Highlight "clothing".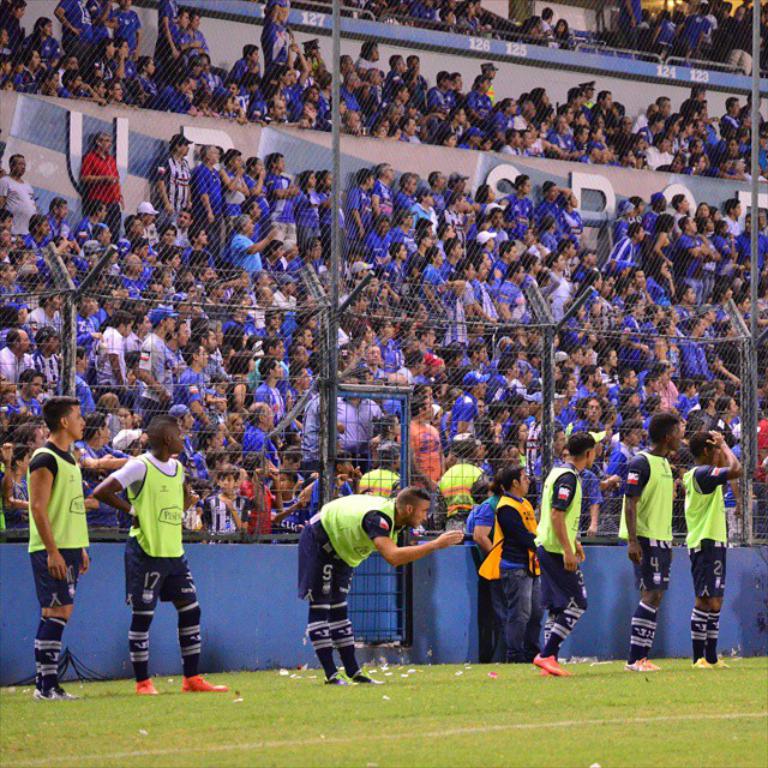
Highlighted region: {"left": 24, "top": 437, "right": 91, "bottom": 668}.
